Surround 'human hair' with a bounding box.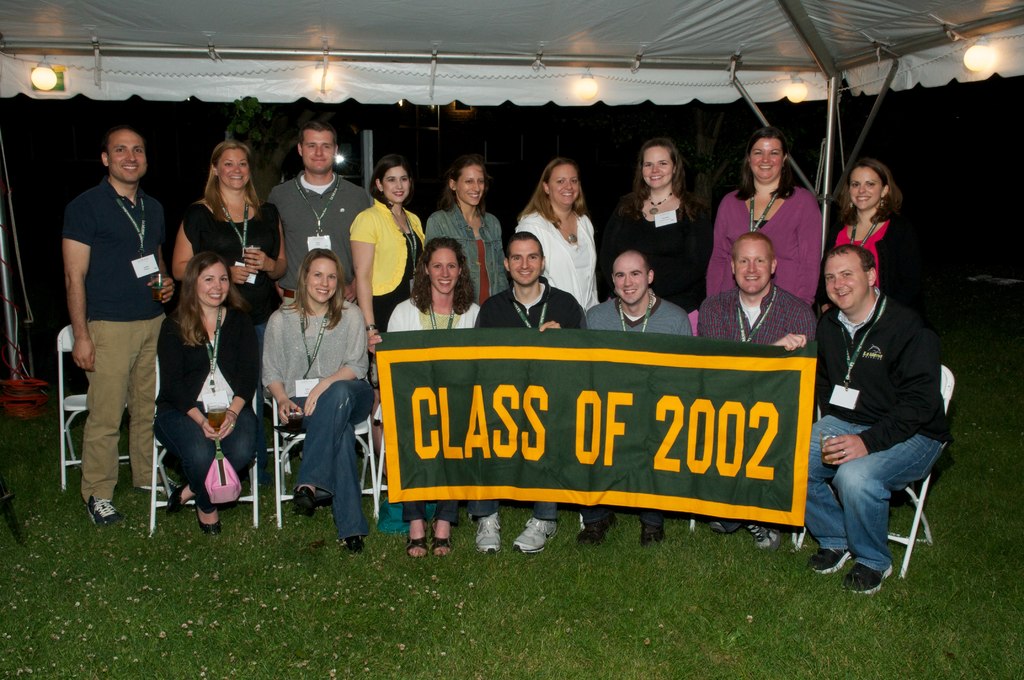
region(436, 152, 493, 215).
